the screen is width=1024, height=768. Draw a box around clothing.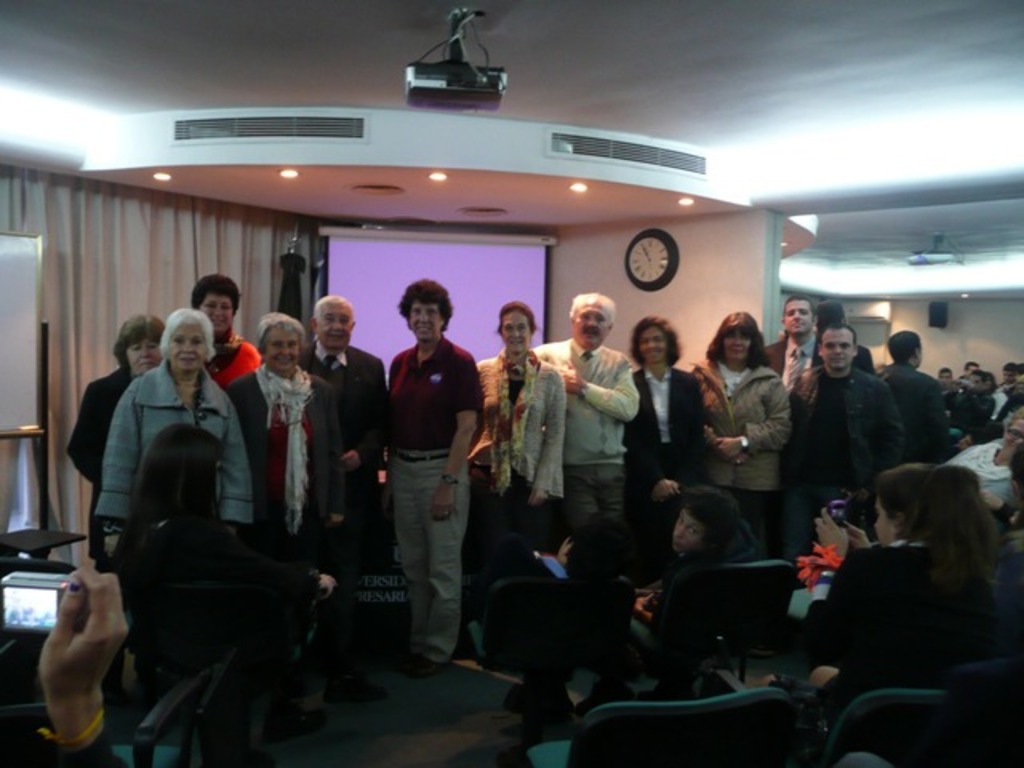
select_region(944, 387, 973, 456).
